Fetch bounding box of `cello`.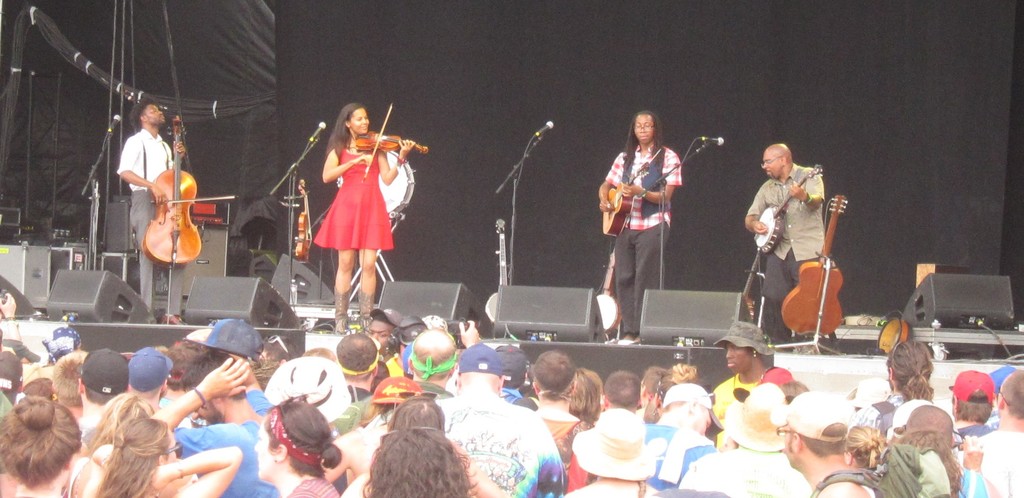
Bbox: region(141, 118, 245, 325).
